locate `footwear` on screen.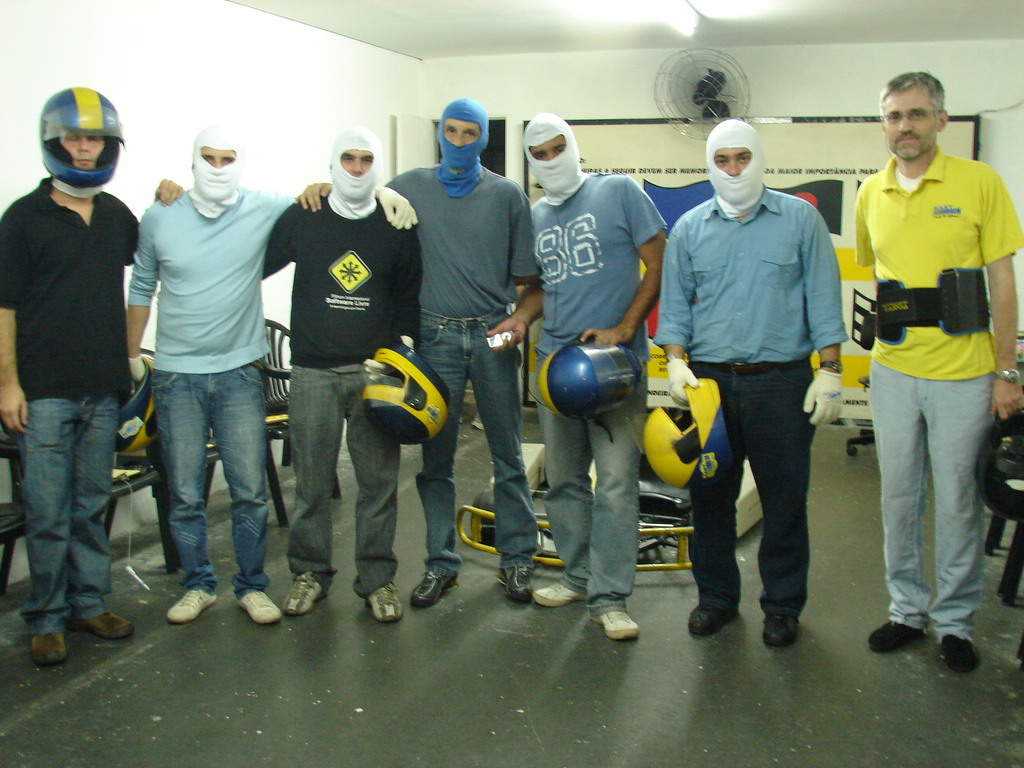
On screen at [409, 569, 460, 604].
